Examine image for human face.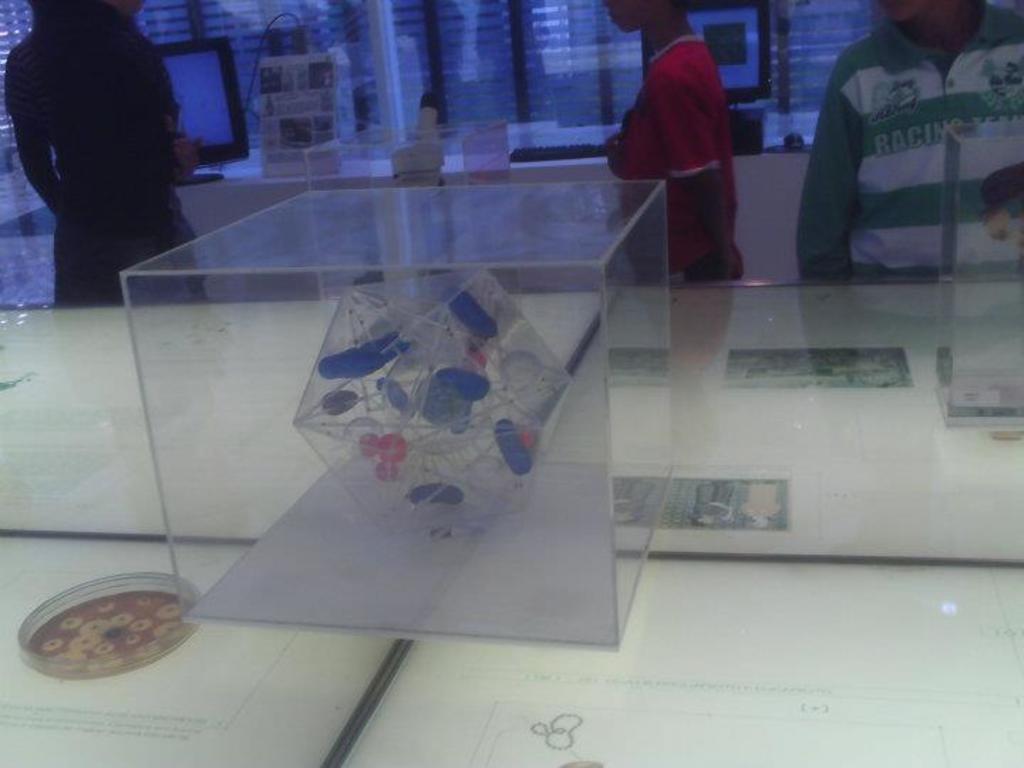
Examination result: {"left": 604, "top": 0, "right": 653, "bottom": 36}.
